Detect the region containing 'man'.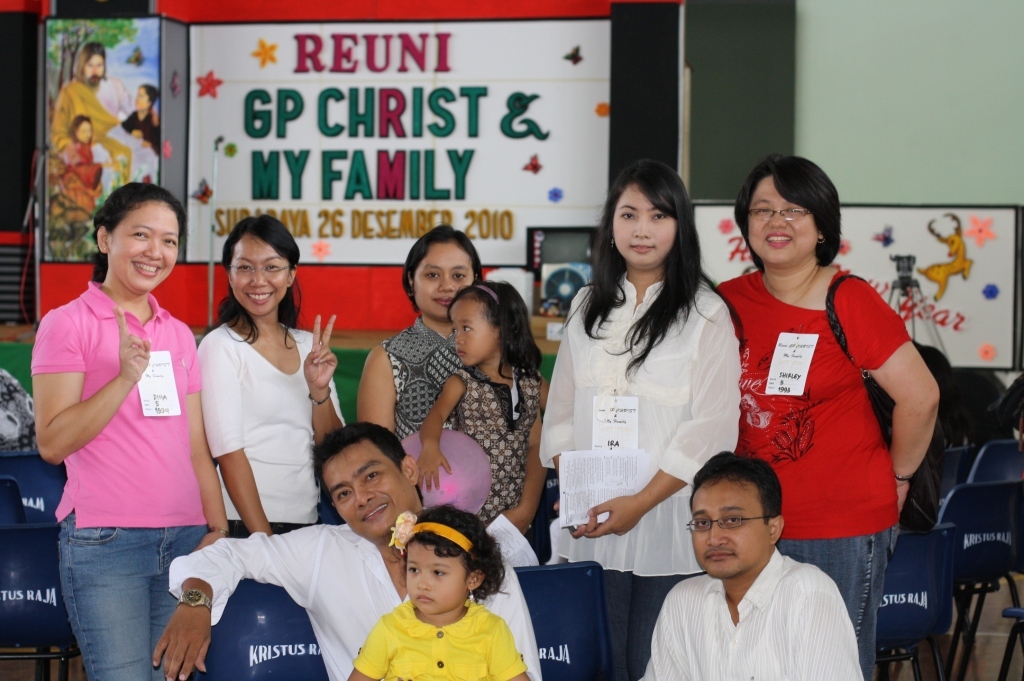
BBox(52, 42, 134, 198).
